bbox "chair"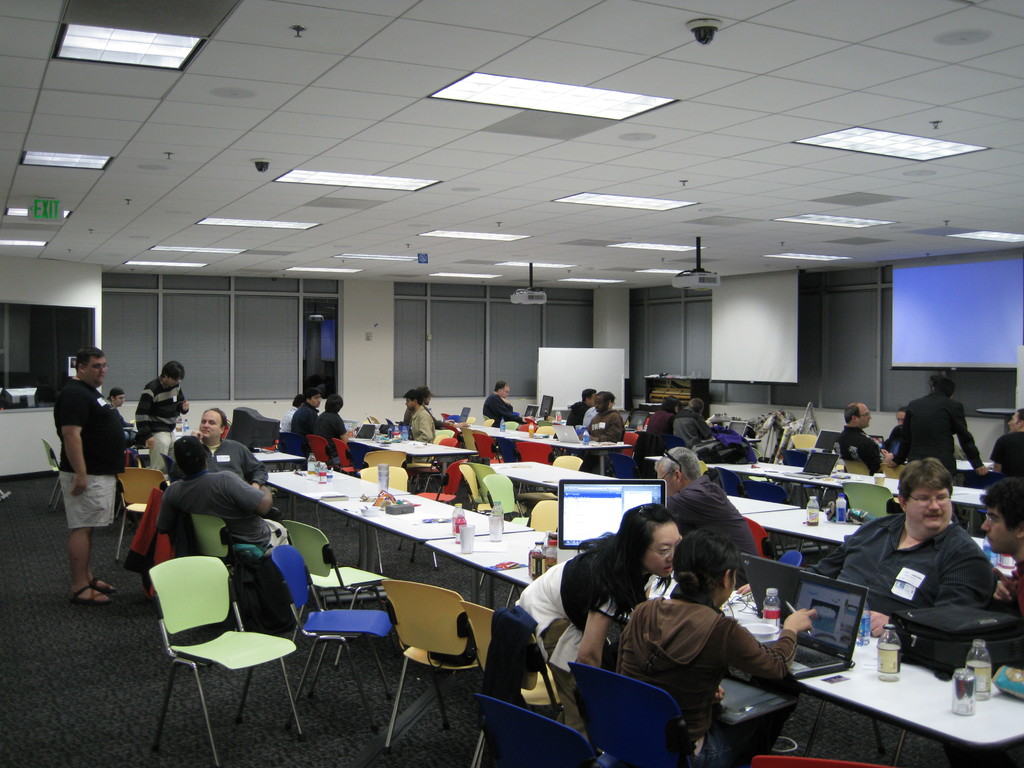
box(549, 456, 588, 470)
